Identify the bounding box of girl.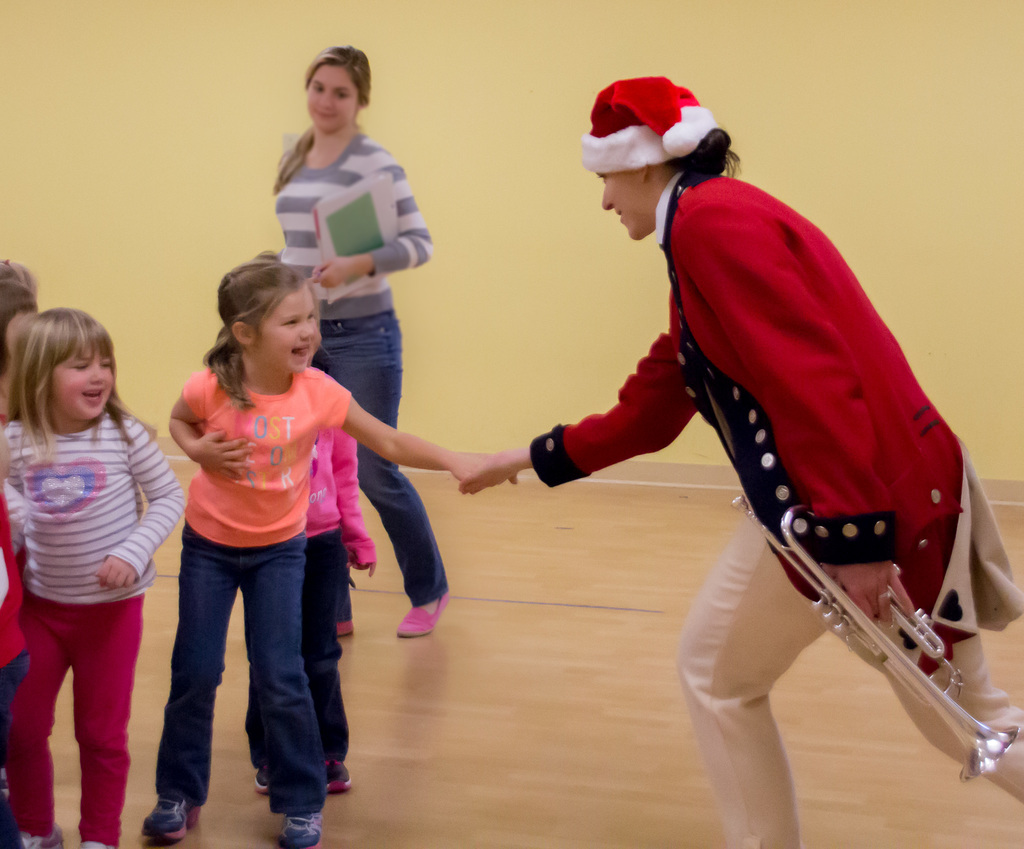
{"left": 211, "top": 327, "right": 376, "bottom": 795}.
